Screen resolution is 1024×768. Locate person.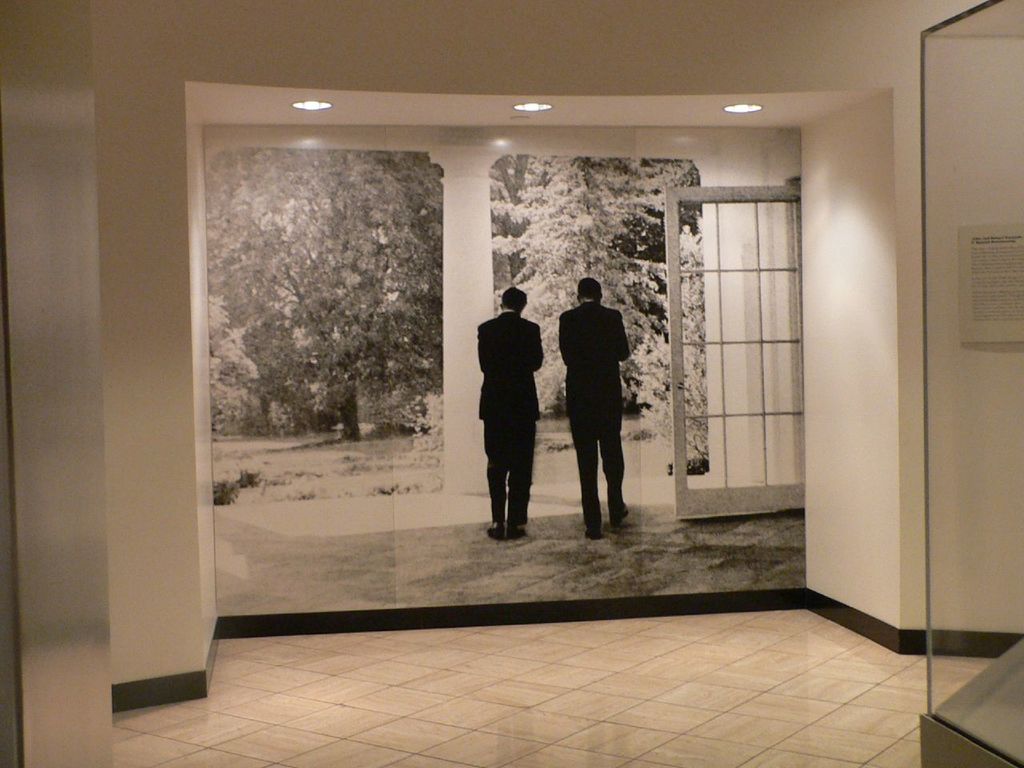
<region>470, 274, 546, 542</region>.
